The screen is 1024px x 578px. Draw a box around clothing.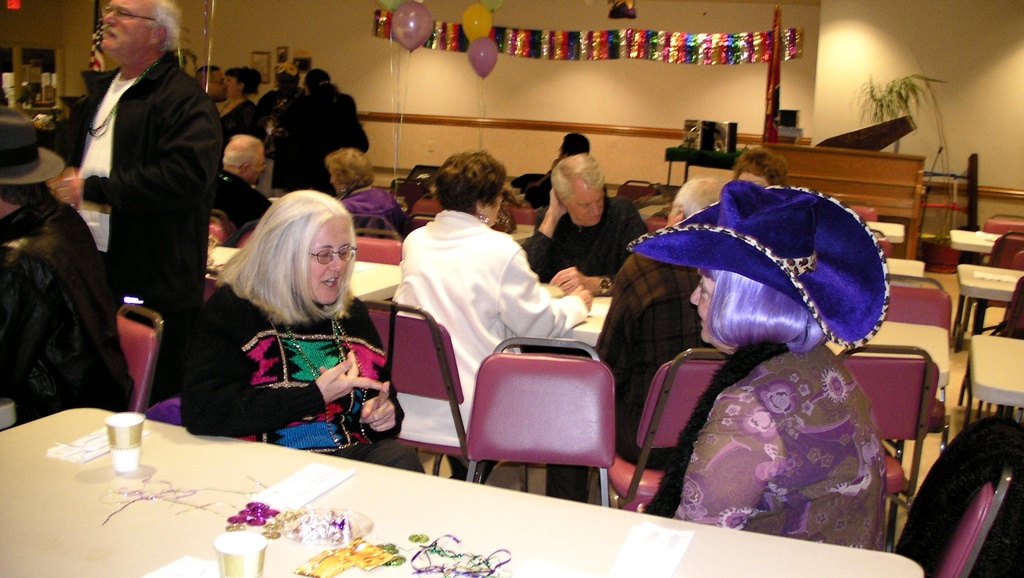
bbox=[593, 248, 719, 491].
